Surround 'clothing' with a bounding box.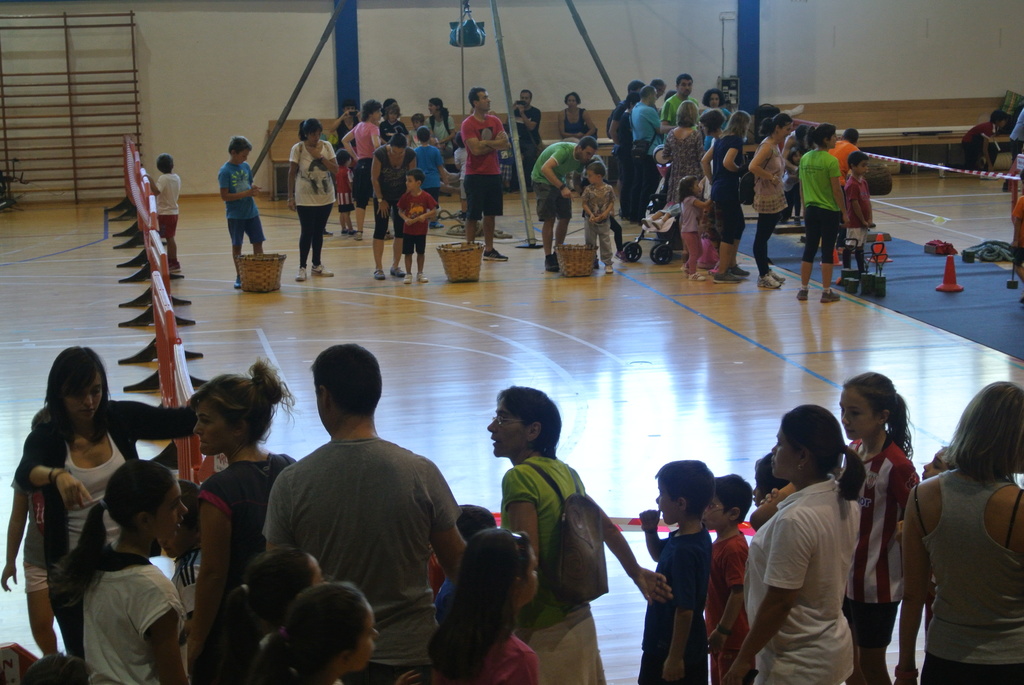
{"left": 504, "top": 100, "right": 541, "bottom": 184}.
